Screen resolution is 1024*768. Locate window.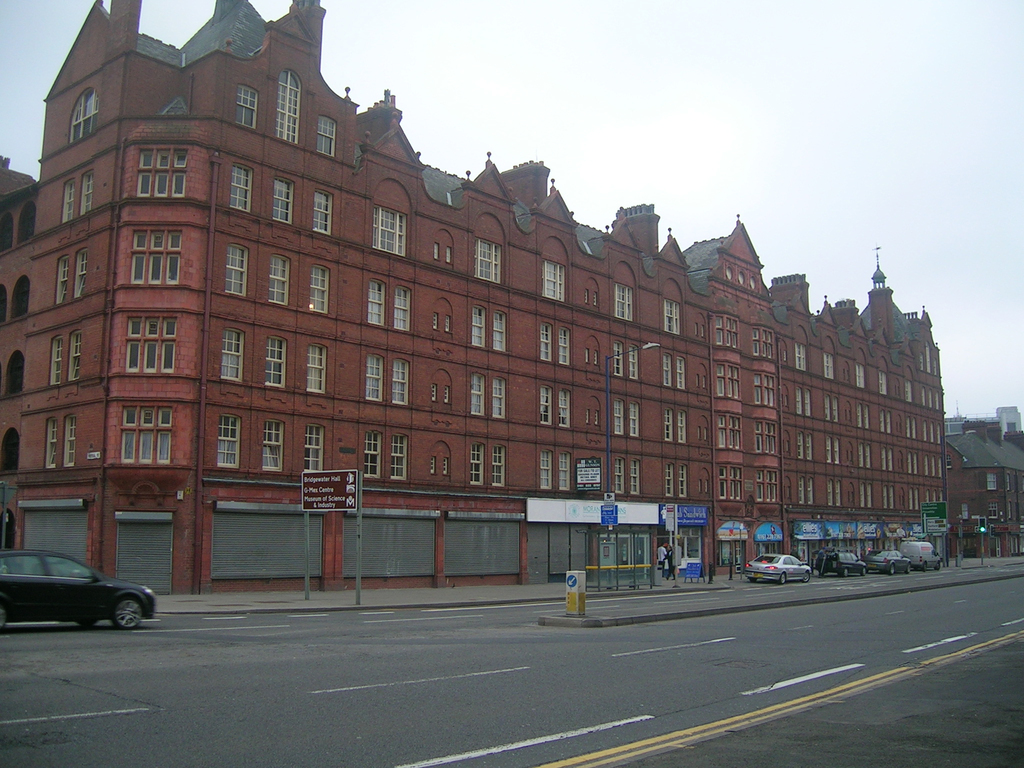
x1=879, y1=371, x2=890, y2=394.
